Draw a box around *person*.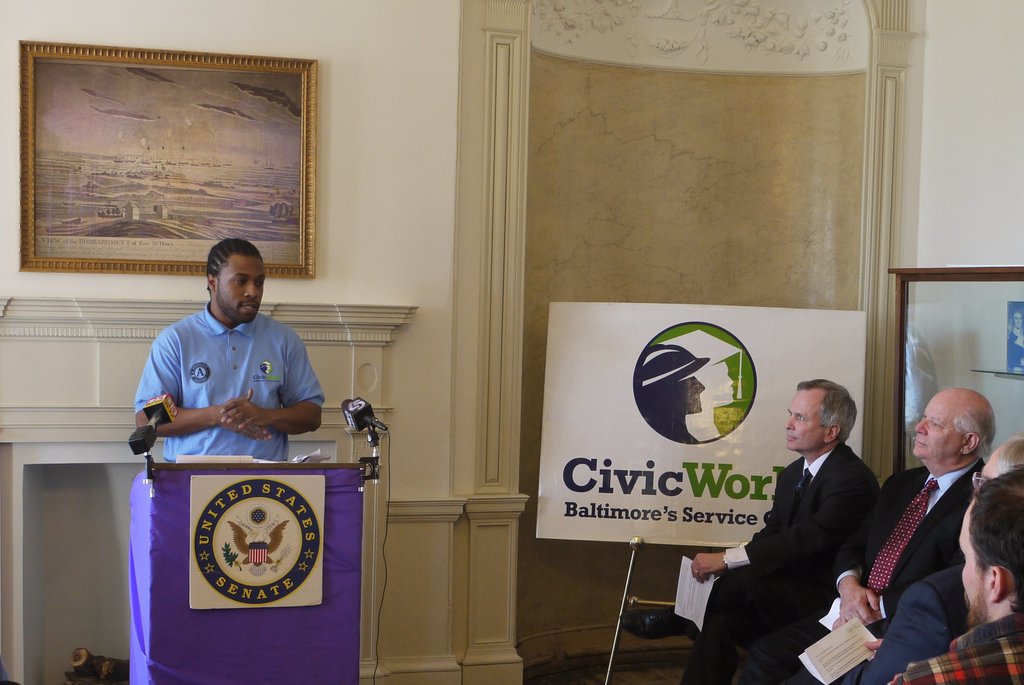
880, 469, 1023, 684.
